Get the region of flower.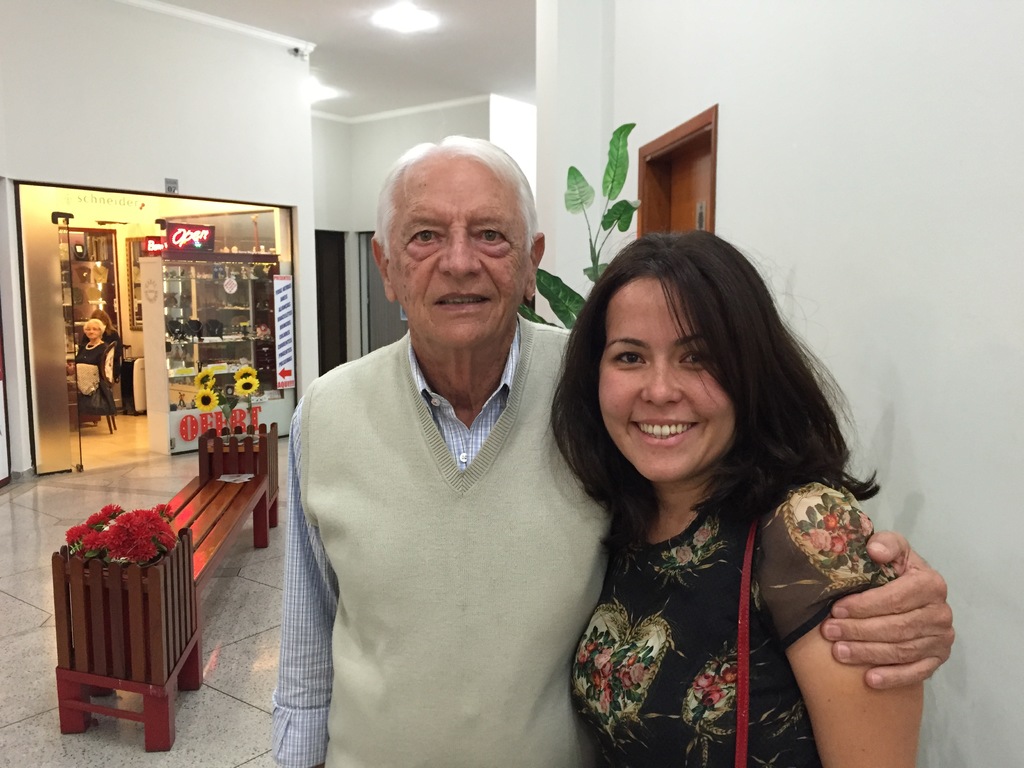
{"left": 832, "top": 531, "right": 847, "bottom": 557}.
